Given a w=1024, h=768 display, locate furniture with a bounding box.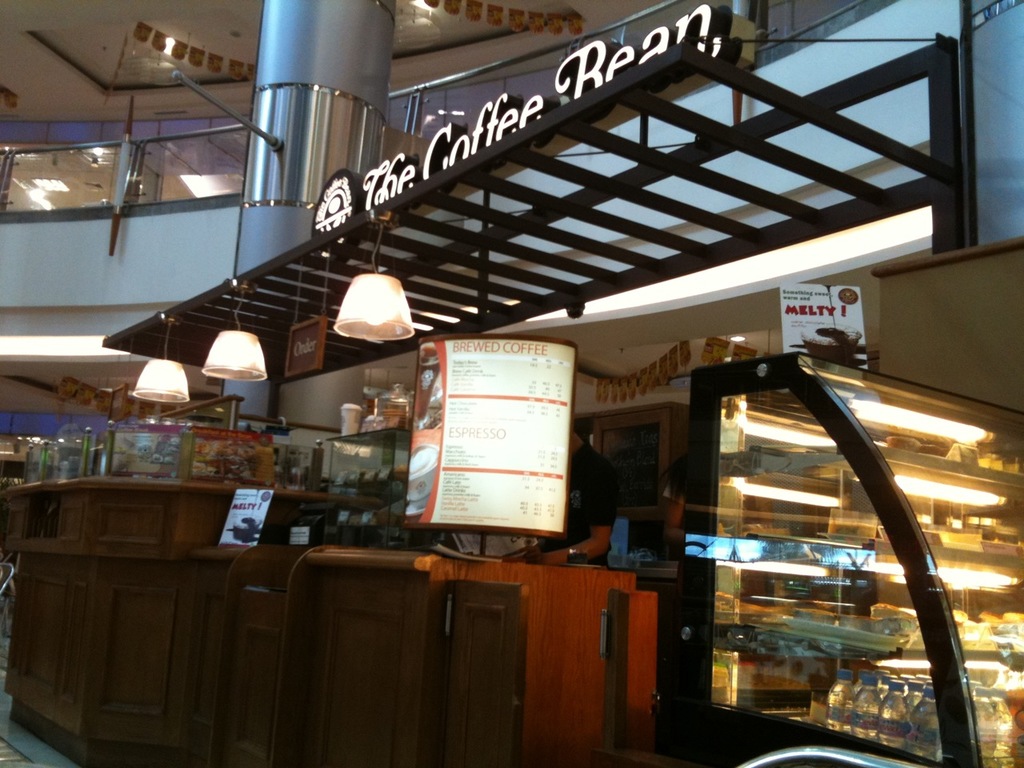
Located: bbox=[672, 350, 1023, 767].
